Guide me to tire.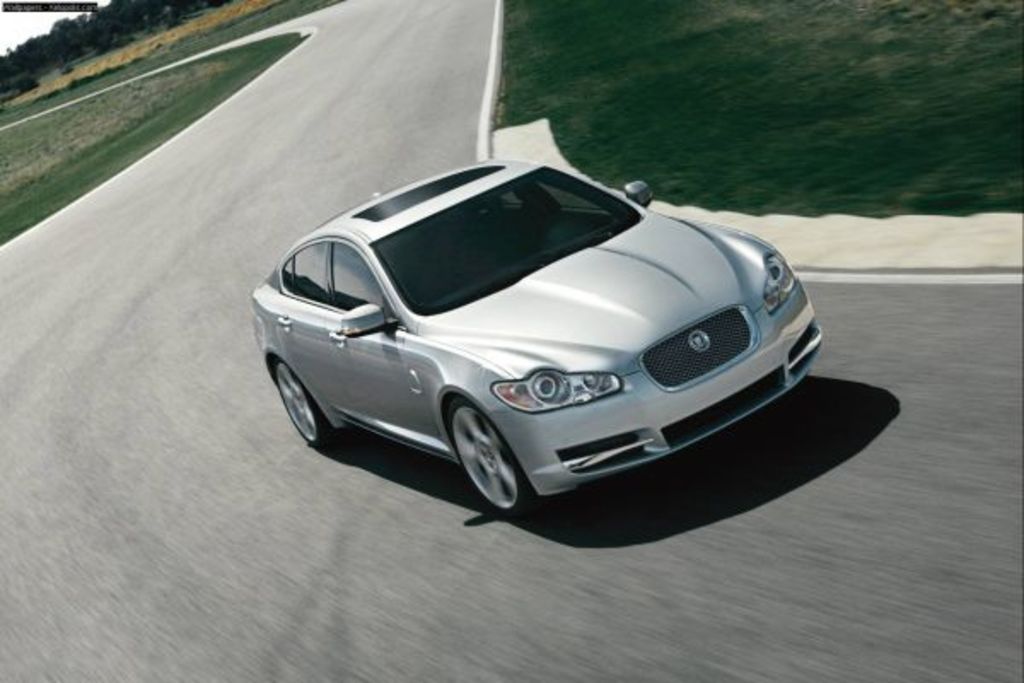
Guidance: l=266, t=355, r=329, b=449.
